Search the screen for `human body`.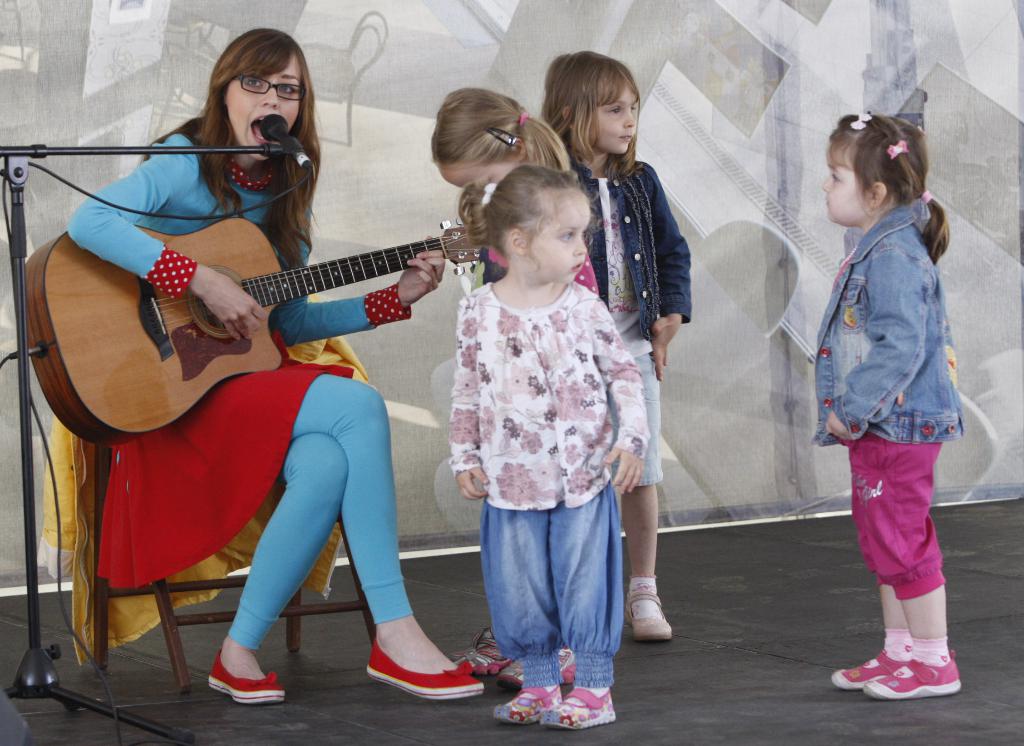
Found at bbox=(810, 106, 965, 706).
